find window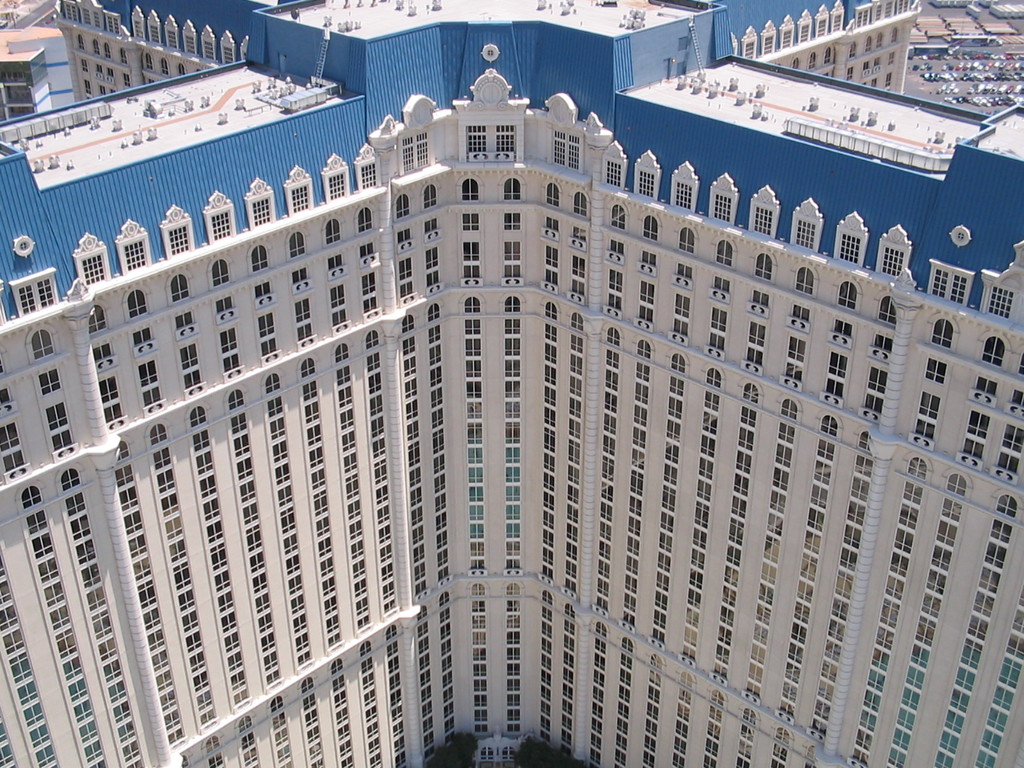
bbox=(600, 502, 609, 524)
